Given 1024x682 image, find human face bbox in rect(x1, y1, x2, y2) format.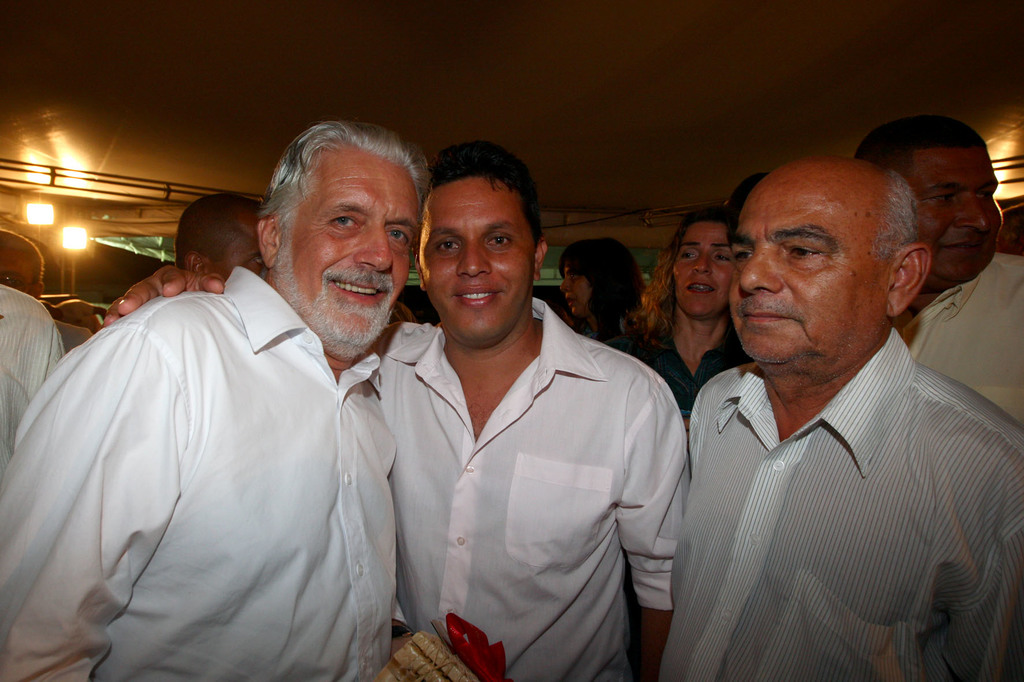
rect(0, 245, 42, 301).
